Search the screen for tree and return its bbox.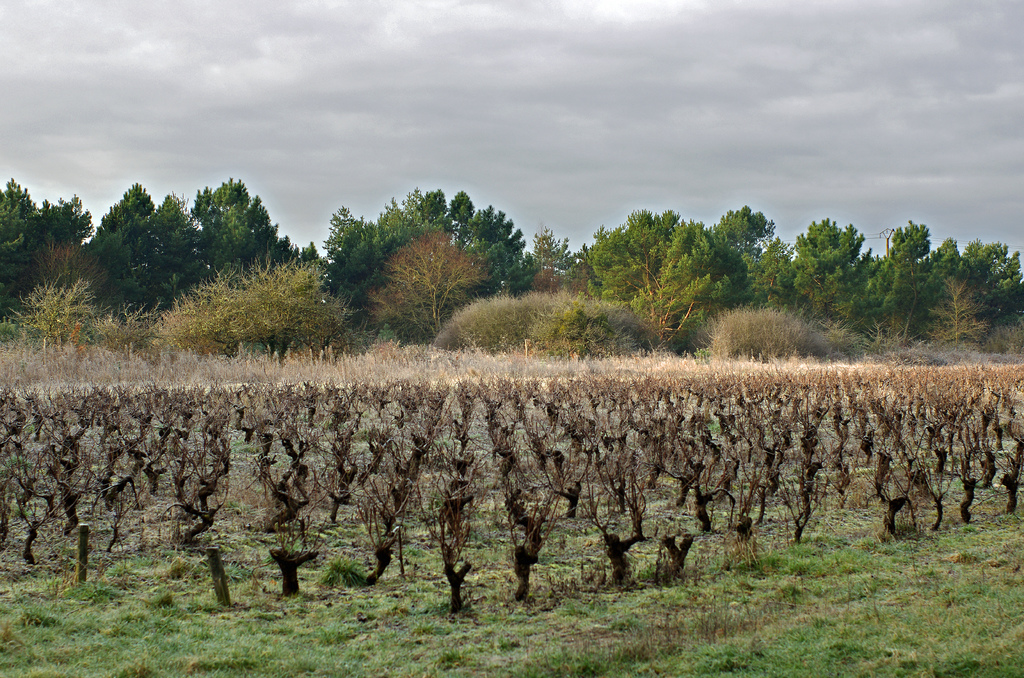
Found: 189 185 215 225.
